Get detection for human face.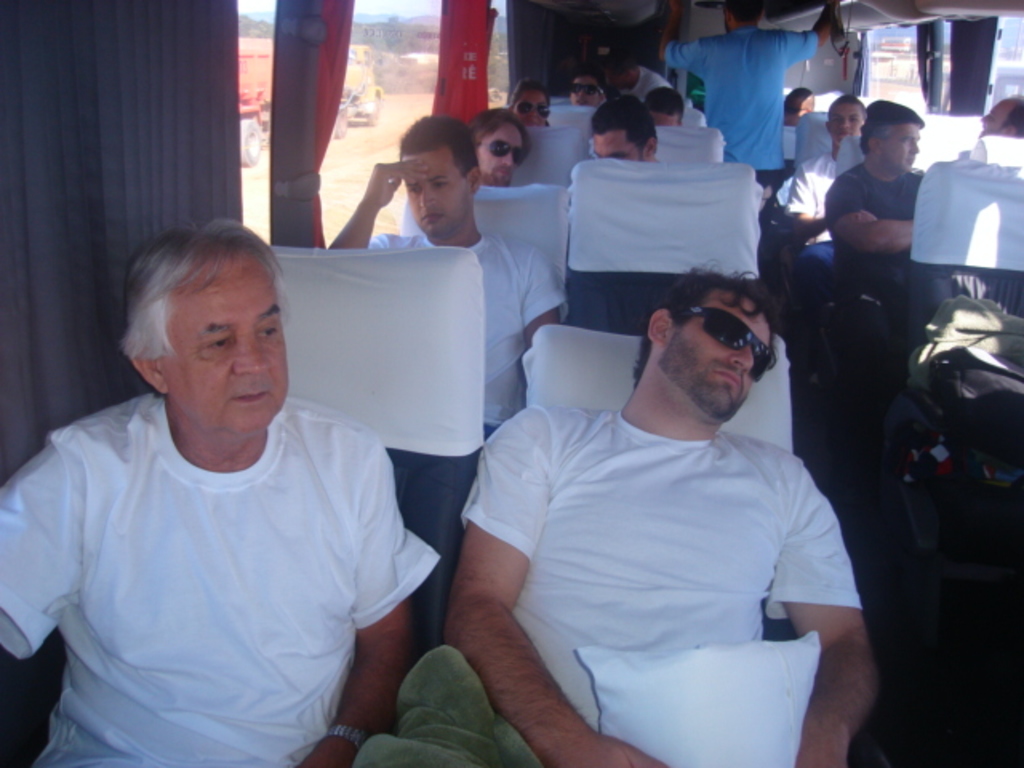
Detection: left=574, top=74, right=606, bottom=99.
